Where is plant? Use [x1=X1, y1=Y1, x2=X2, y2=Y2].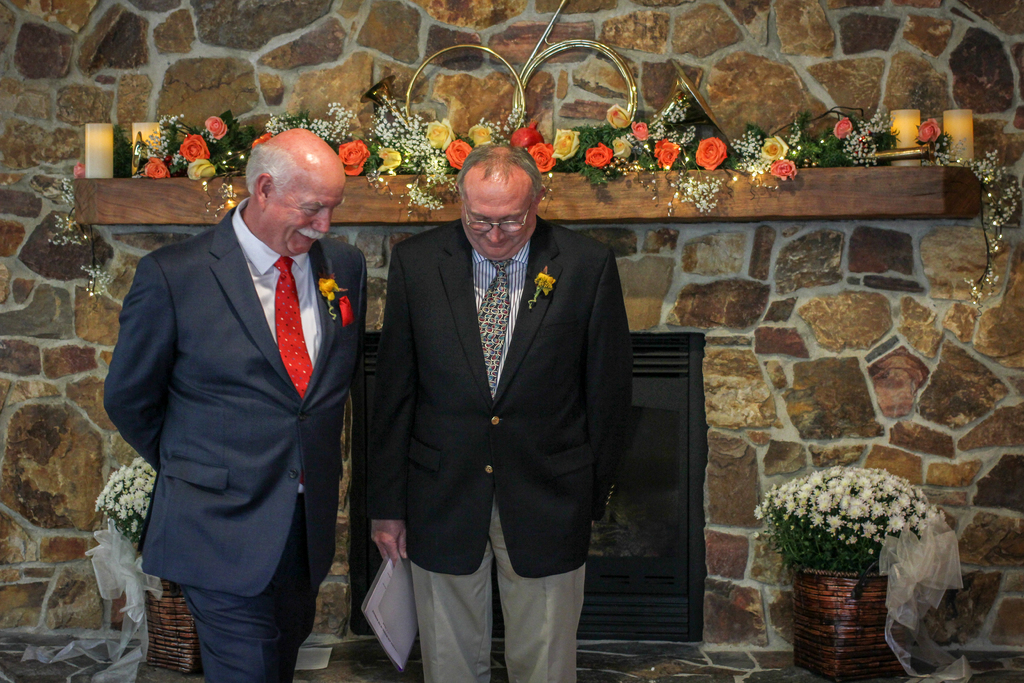
[x1=765, y1=463, x2=945, y2=637].
